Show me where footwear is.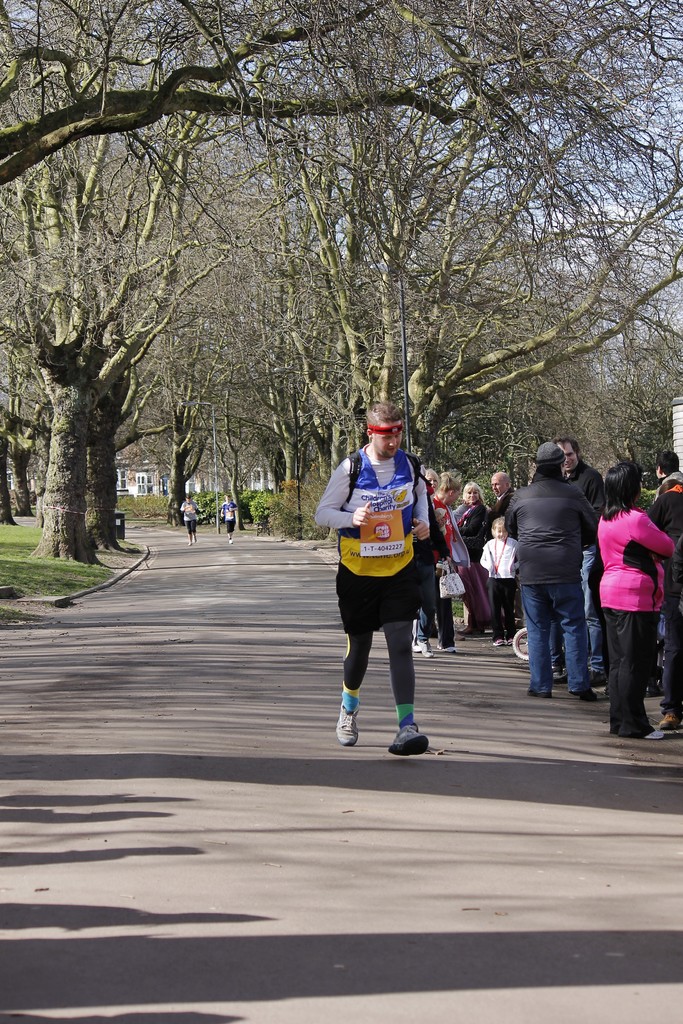
footwear is at 527,687,549,694.
